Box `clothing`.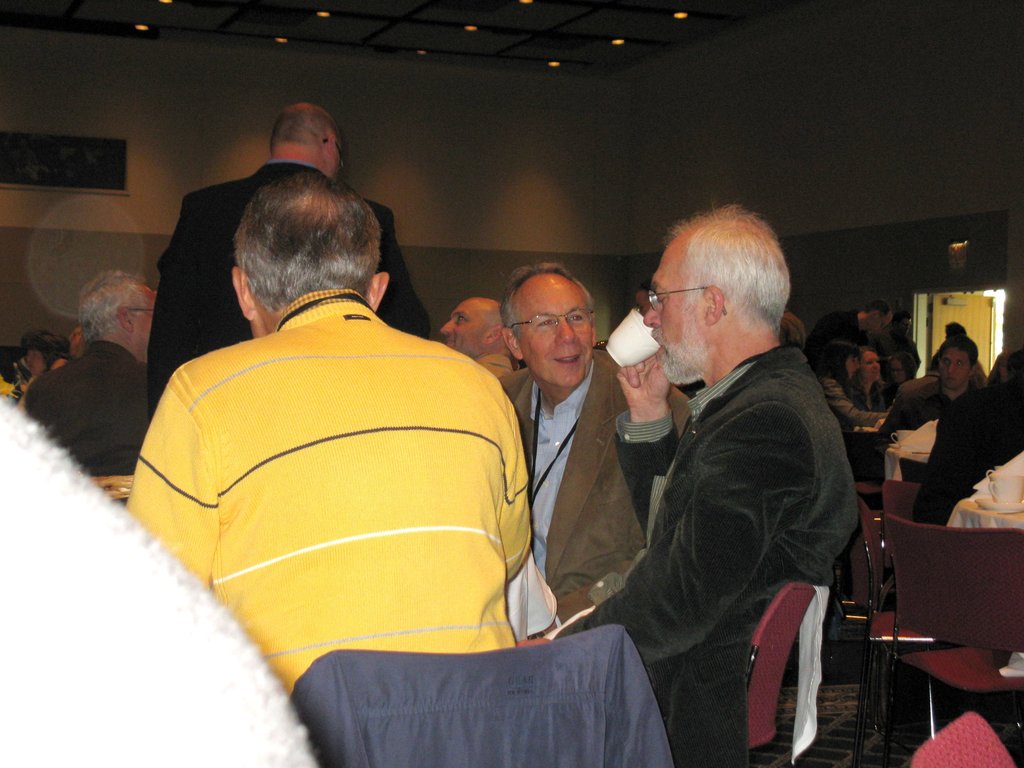
bbox=[554, 342, 861, 765].
